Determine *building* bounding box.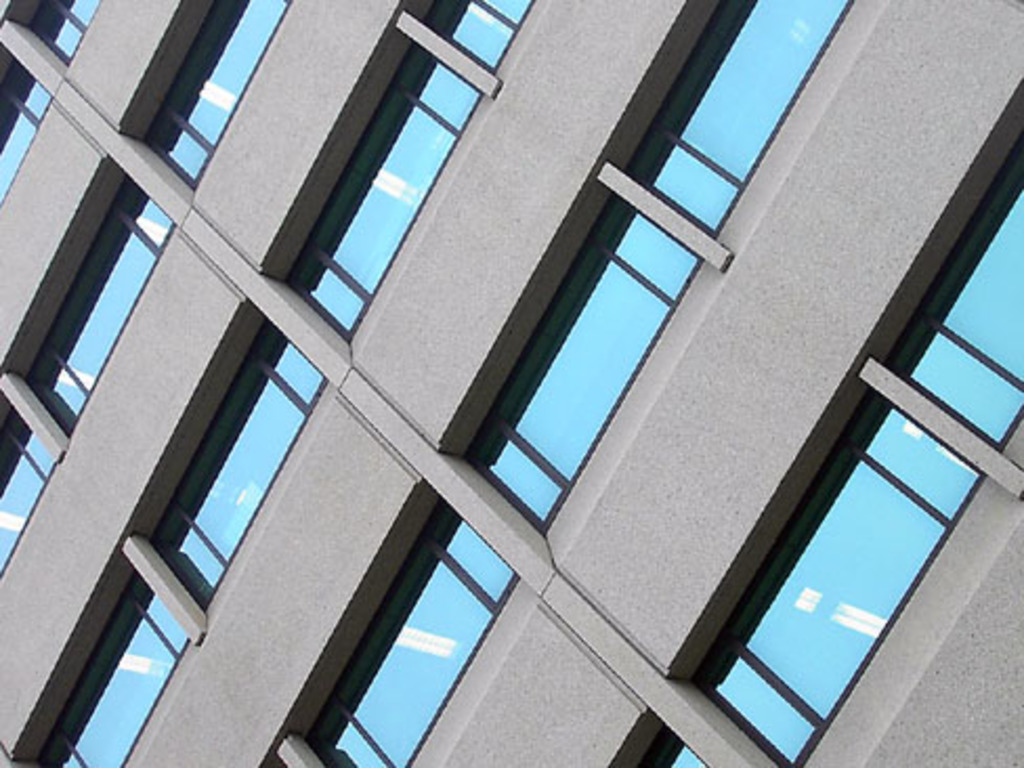
Determined: region(0, 0, 1022, 766).
